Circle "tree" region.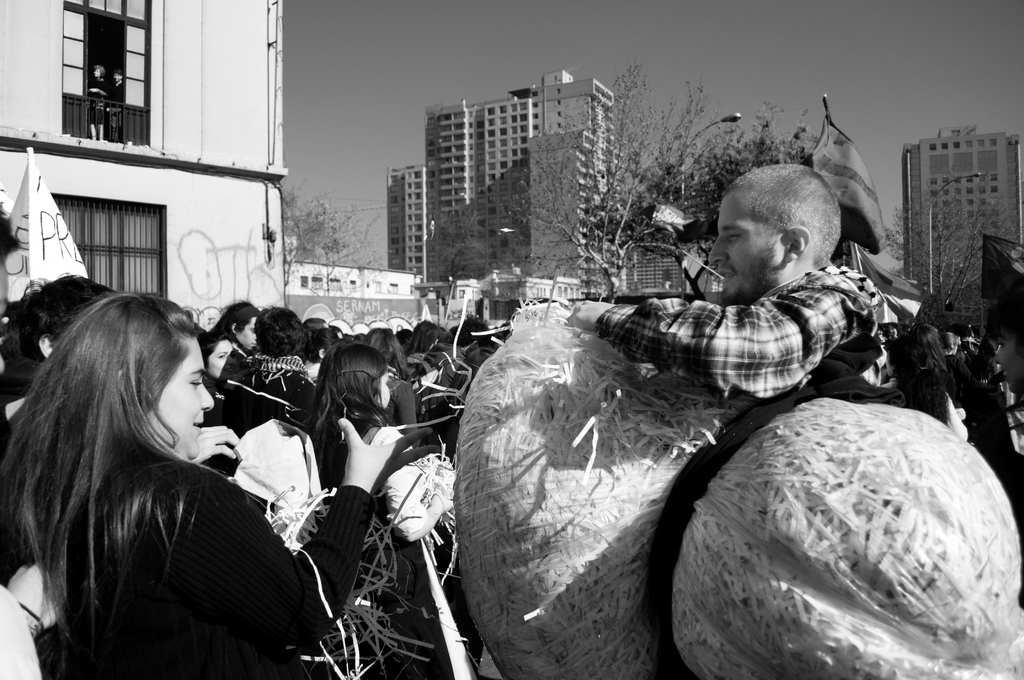
Region: 500/67/684/288.
